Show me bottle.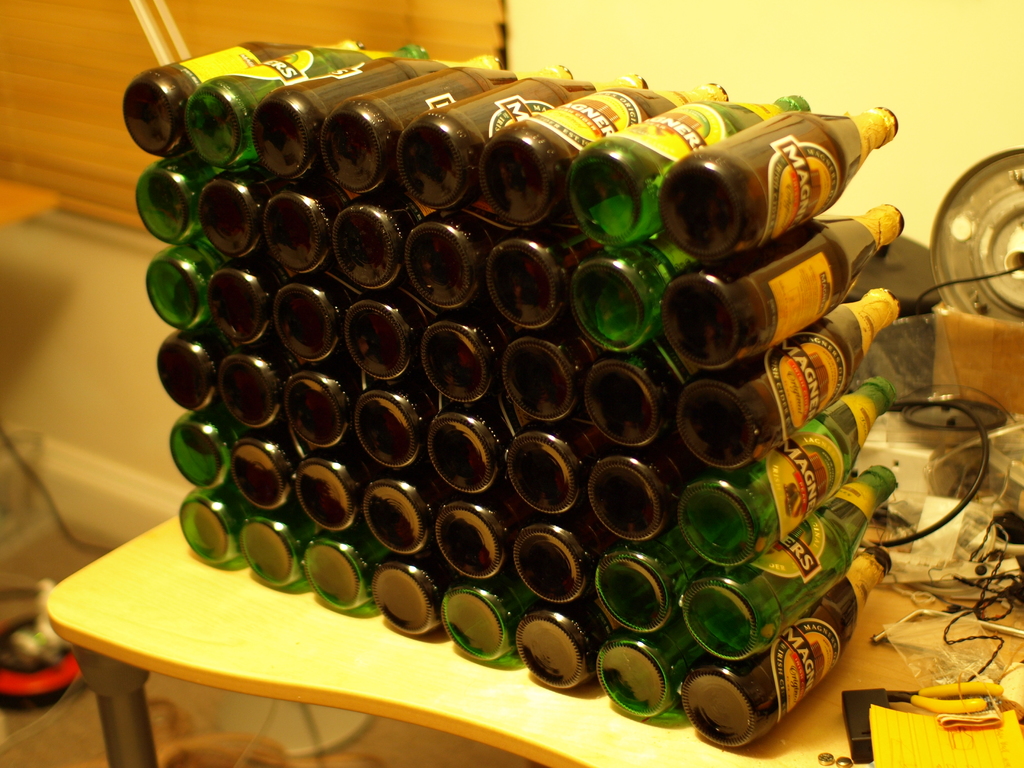
bottle is here: bbox=[219, 348, 312, 435].
